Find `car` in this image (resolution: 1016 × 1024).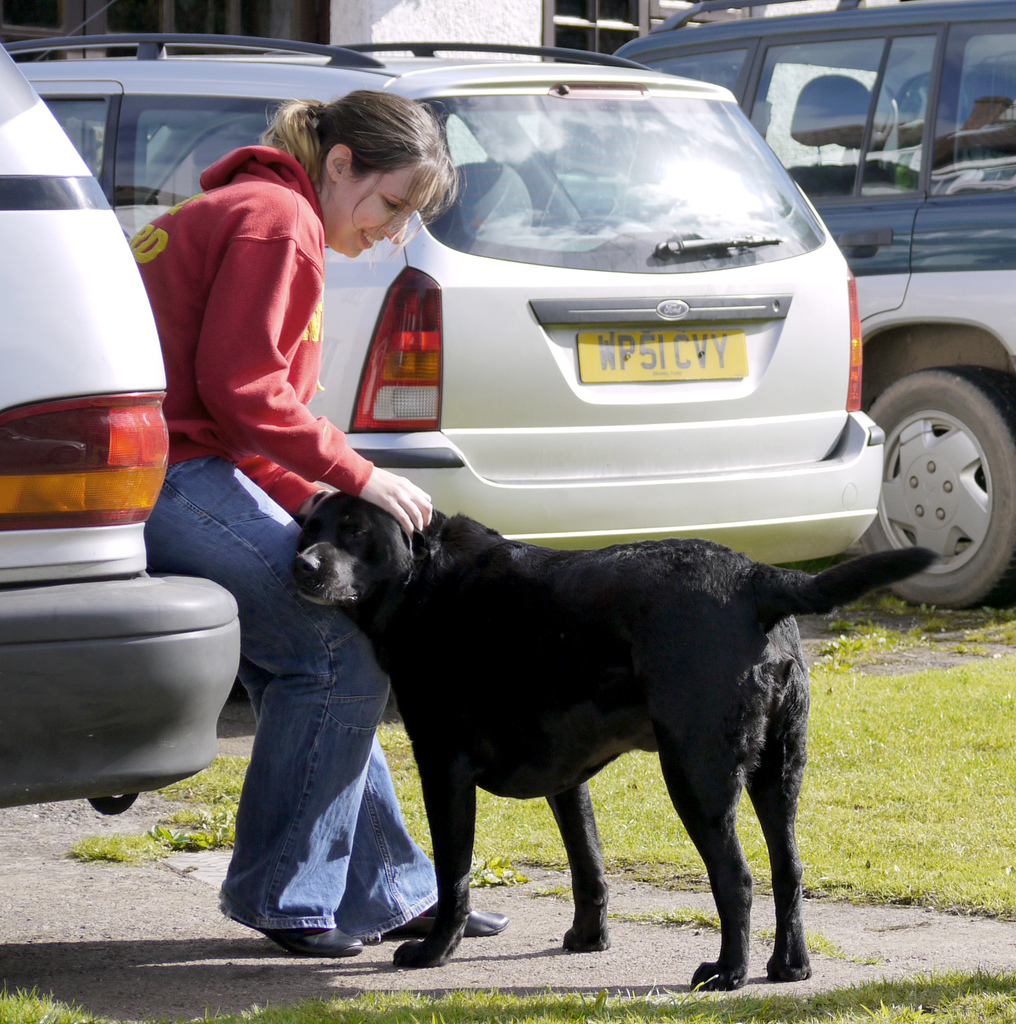
x1=0 y1=42 x2=243 y2=819.
